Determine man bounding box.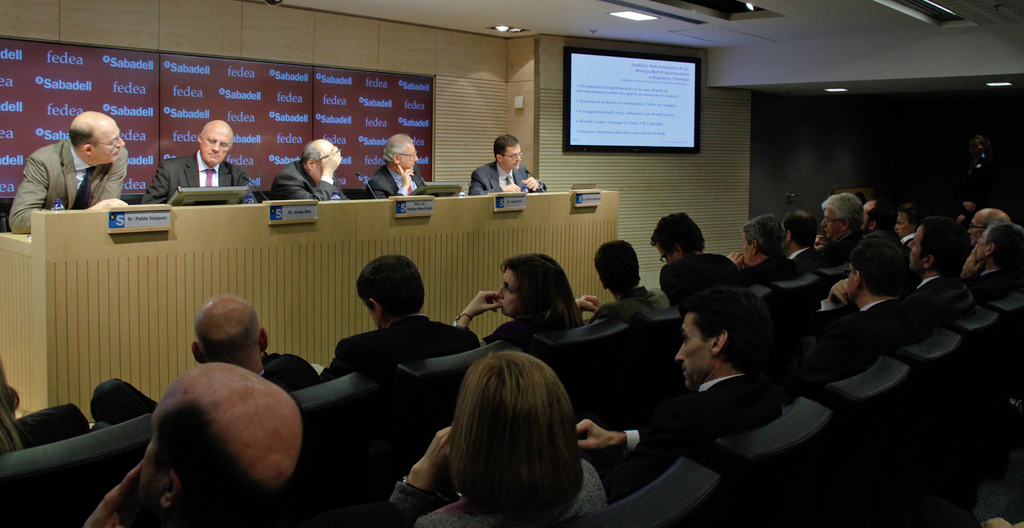
Determined: 645,205,753,306.
